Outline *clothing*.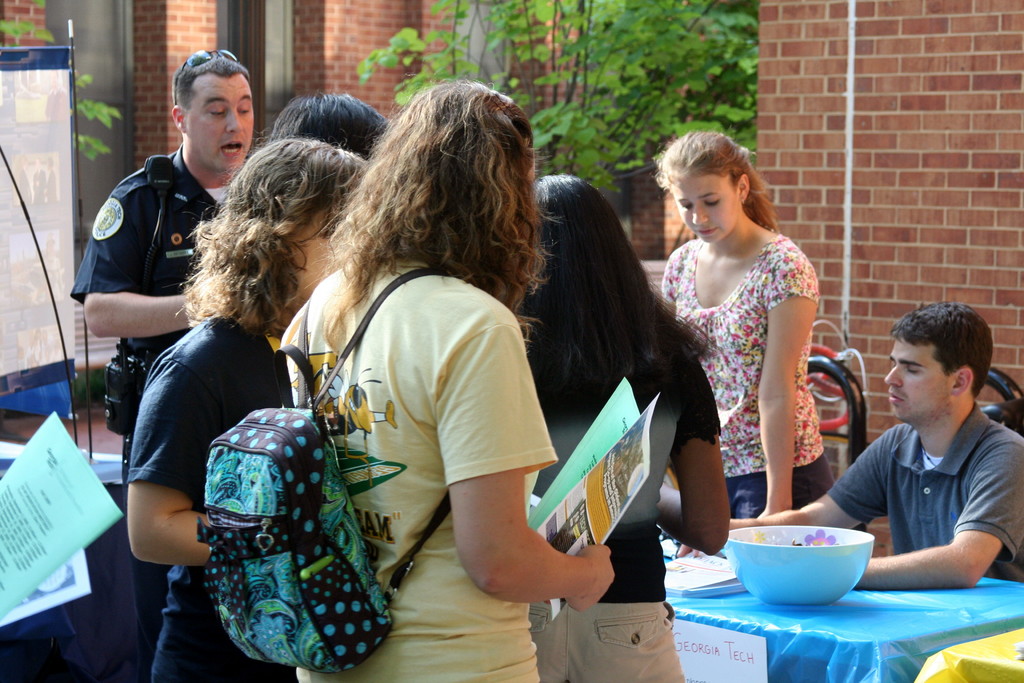
Outline: l=506, t=298, r=723, b=682.
